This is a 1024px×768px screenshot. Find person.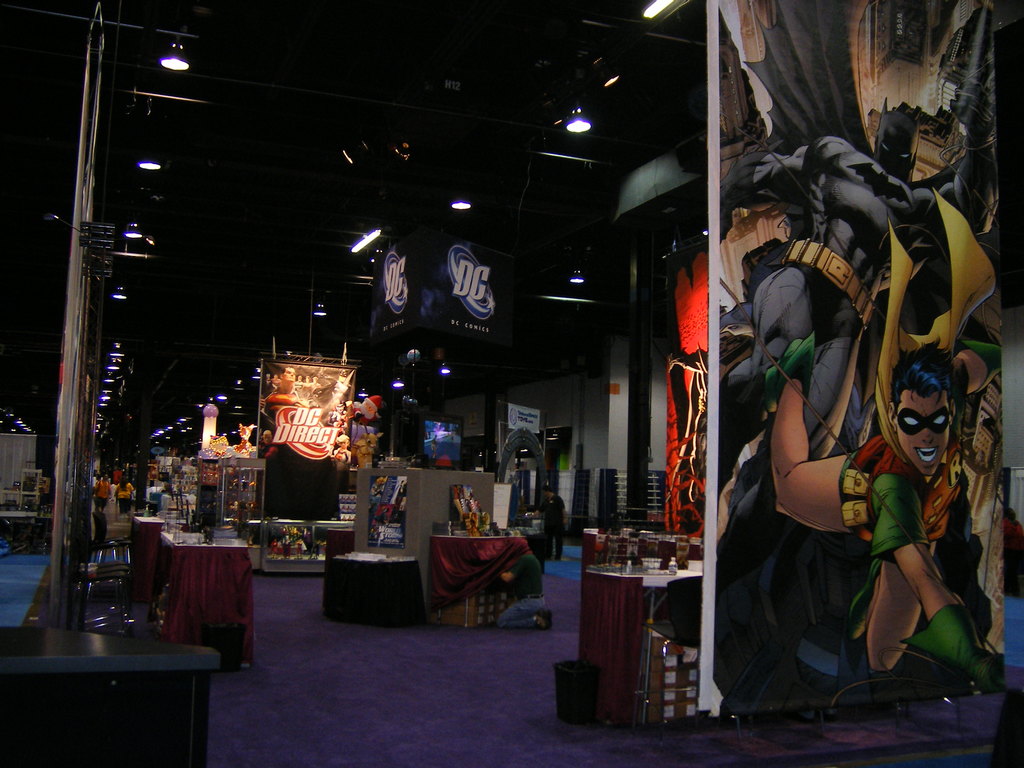
Bounding box: <region>394, 479, 406, 511</region>.
